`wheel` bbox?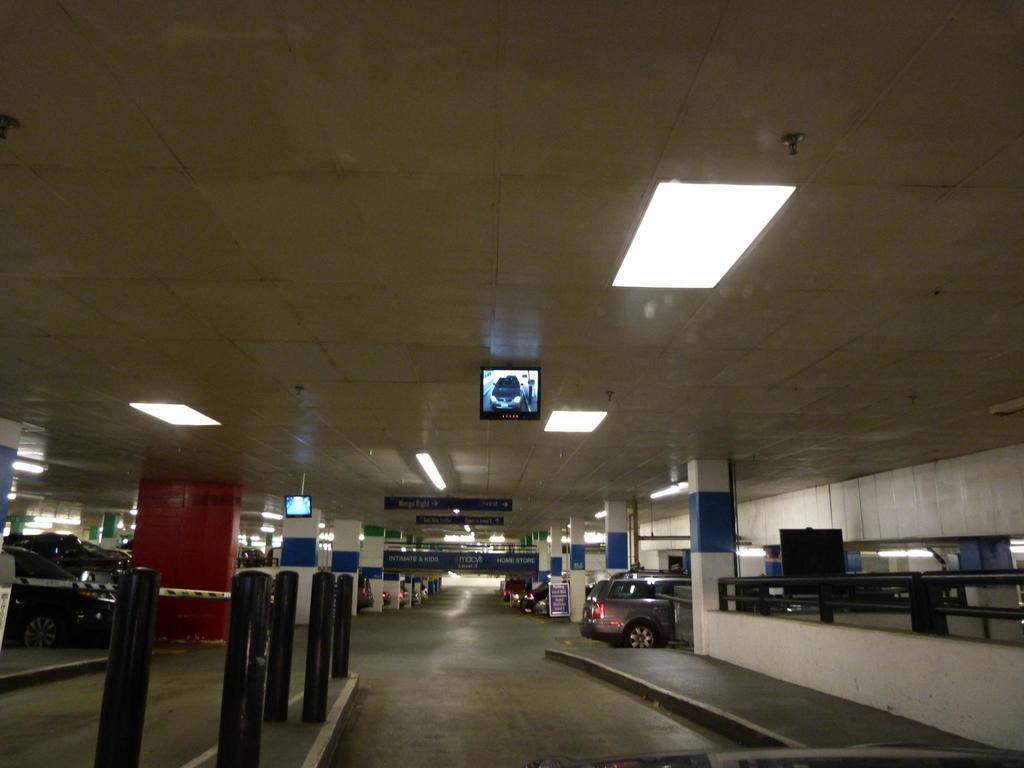
624:616:657:645
